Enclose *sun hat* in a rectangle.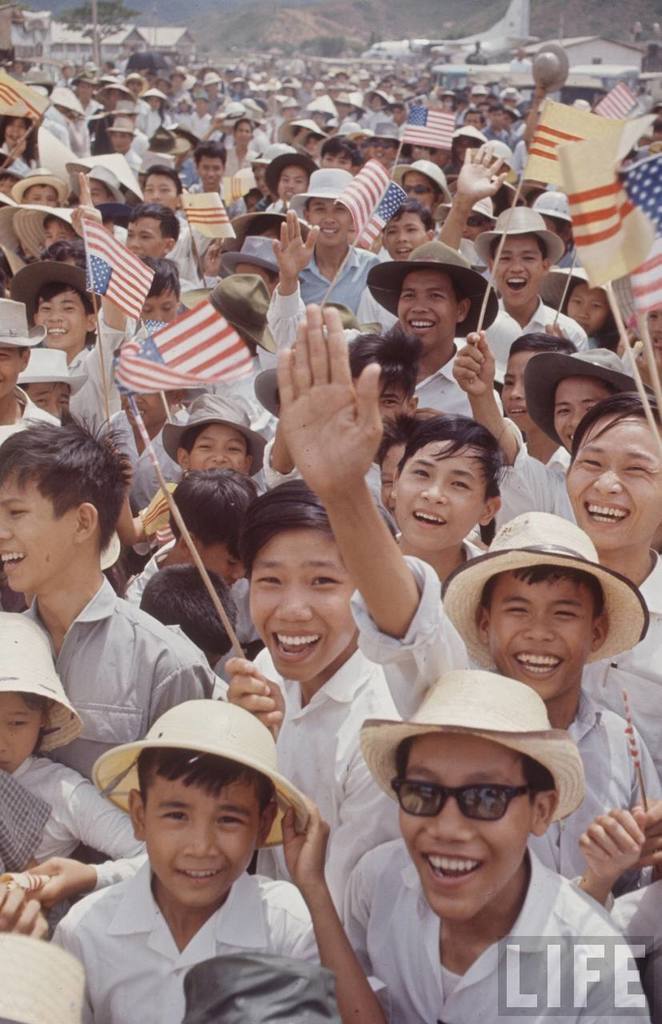
{"left": 199, "top": 68, "right": 219, "bottom": 82}.
